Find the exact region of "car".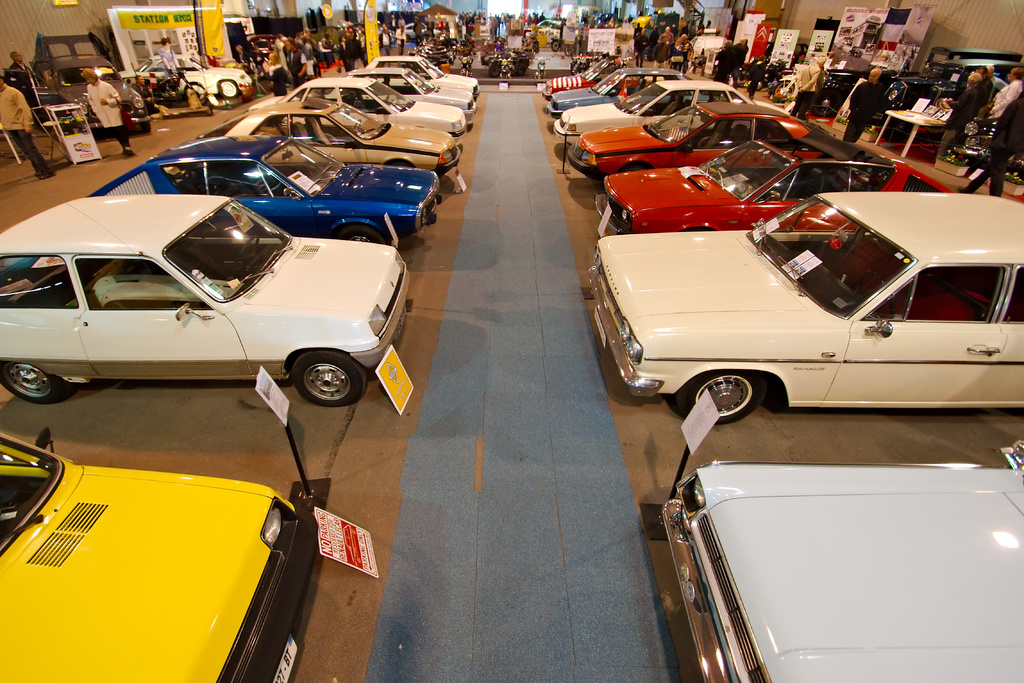
Exact region: x1=405, y1=21, x2=439, y2=42.
